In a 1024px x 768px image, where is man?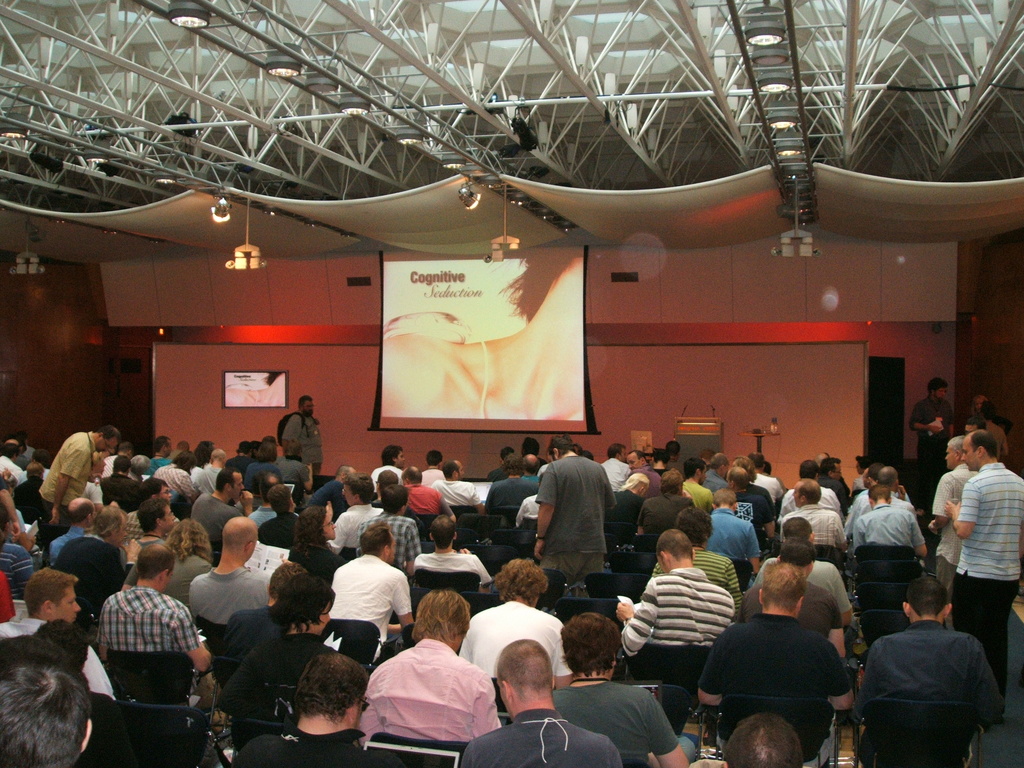
(943, 427, 1023, 659).
